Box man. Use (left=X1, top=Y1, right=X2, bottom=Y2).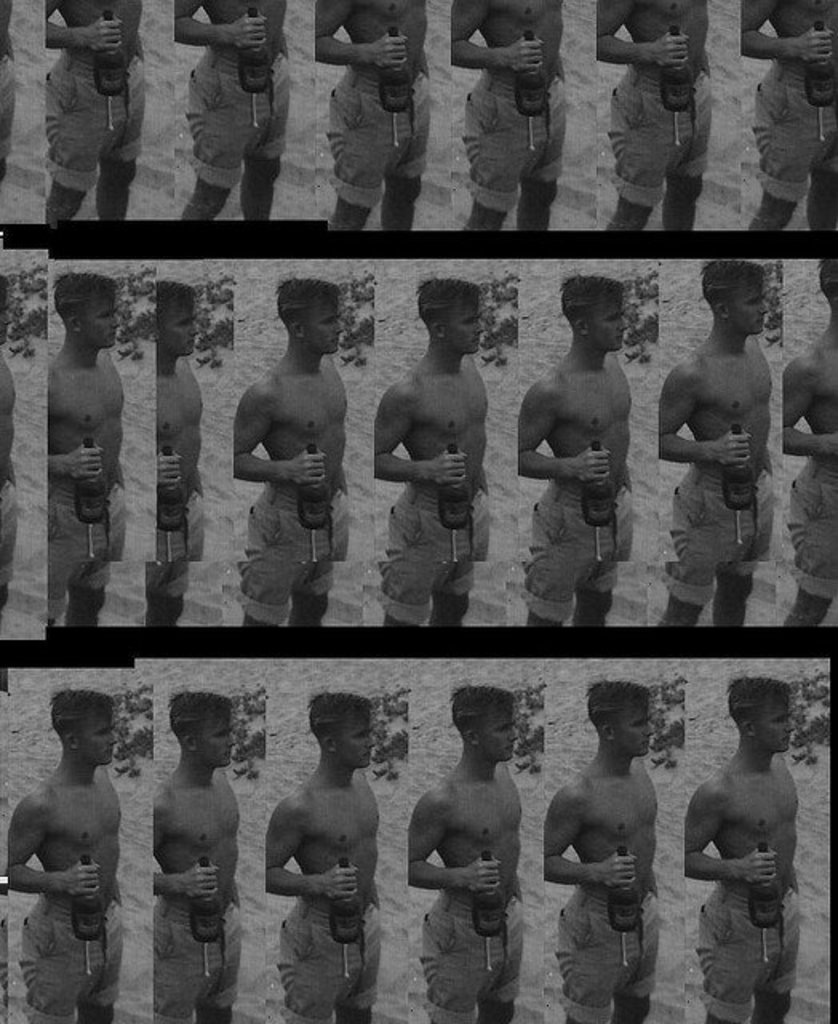
(left=34, top=0, right=152, bottom=230).
